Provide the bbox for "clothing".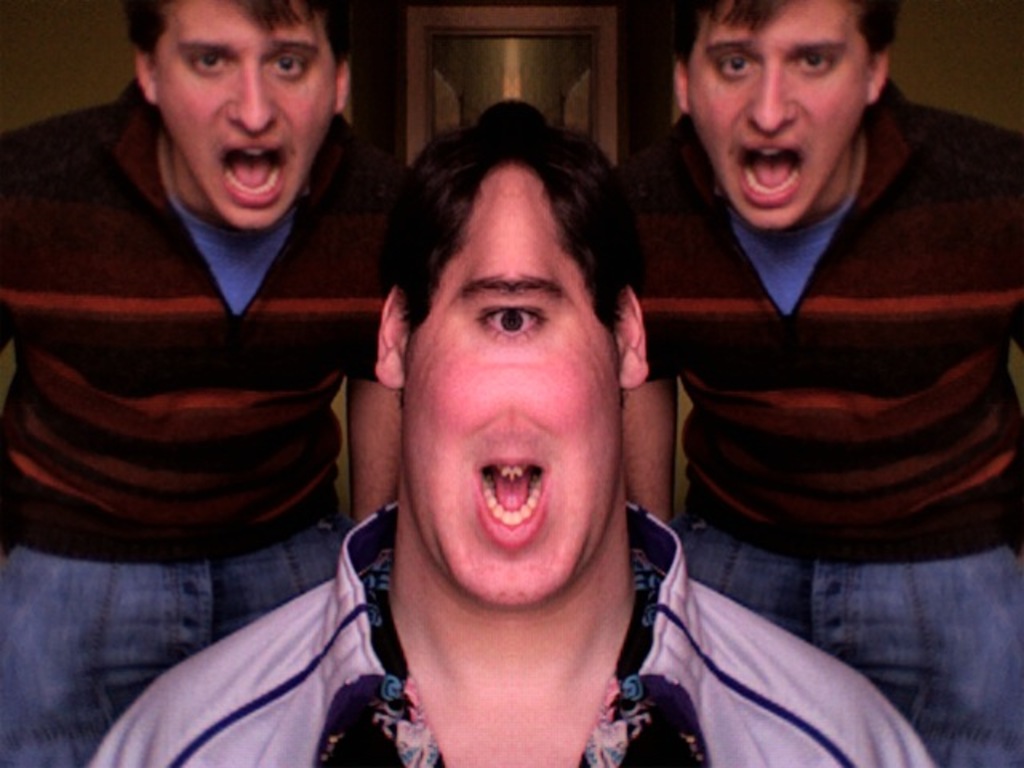
613, 78, 1022, 760.
